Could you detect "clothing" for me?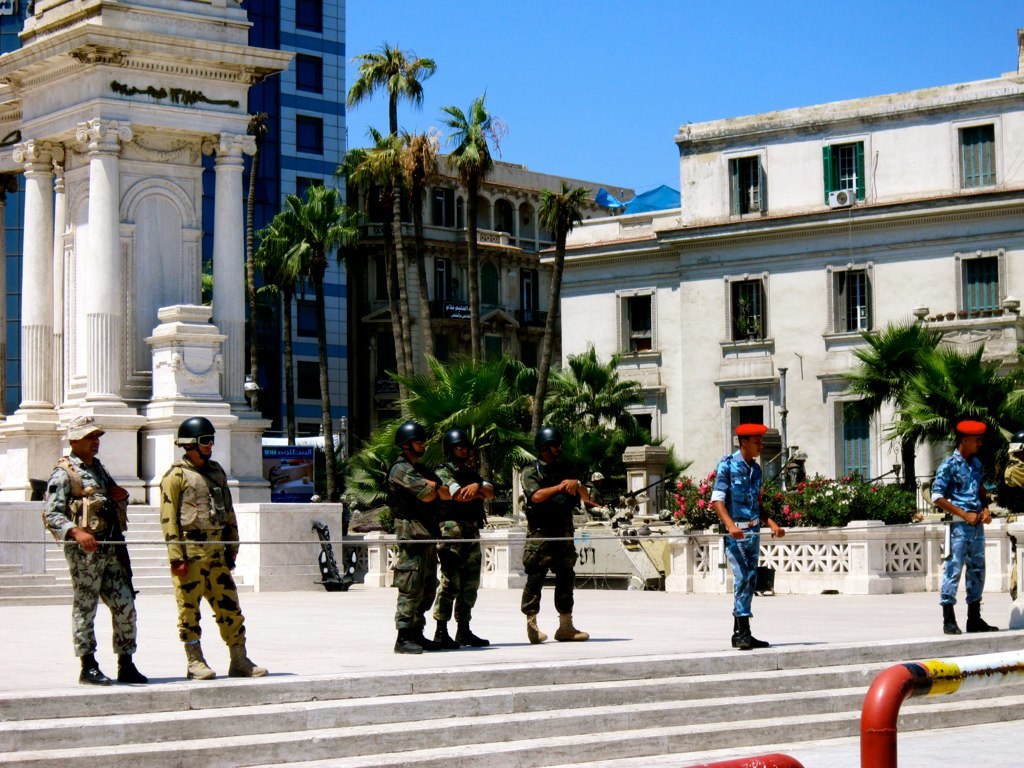
Detection result: left=37, top=419, right=123, bottom=677.
